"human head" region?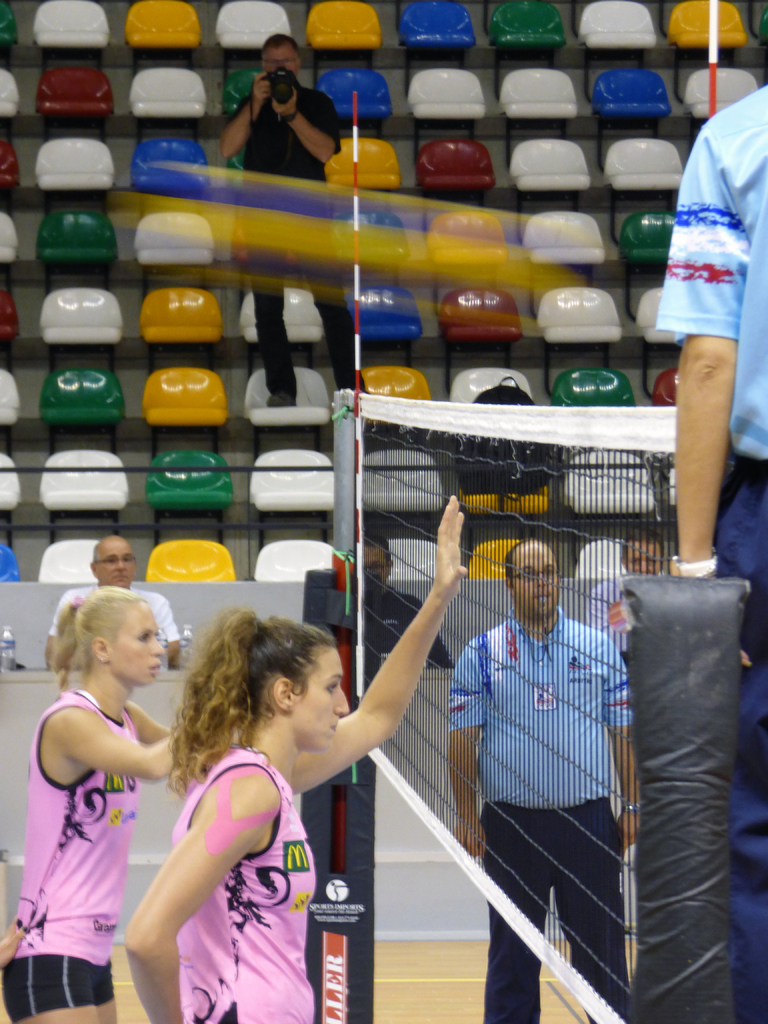
x1=620 y1=527 x2=668 y2=580
